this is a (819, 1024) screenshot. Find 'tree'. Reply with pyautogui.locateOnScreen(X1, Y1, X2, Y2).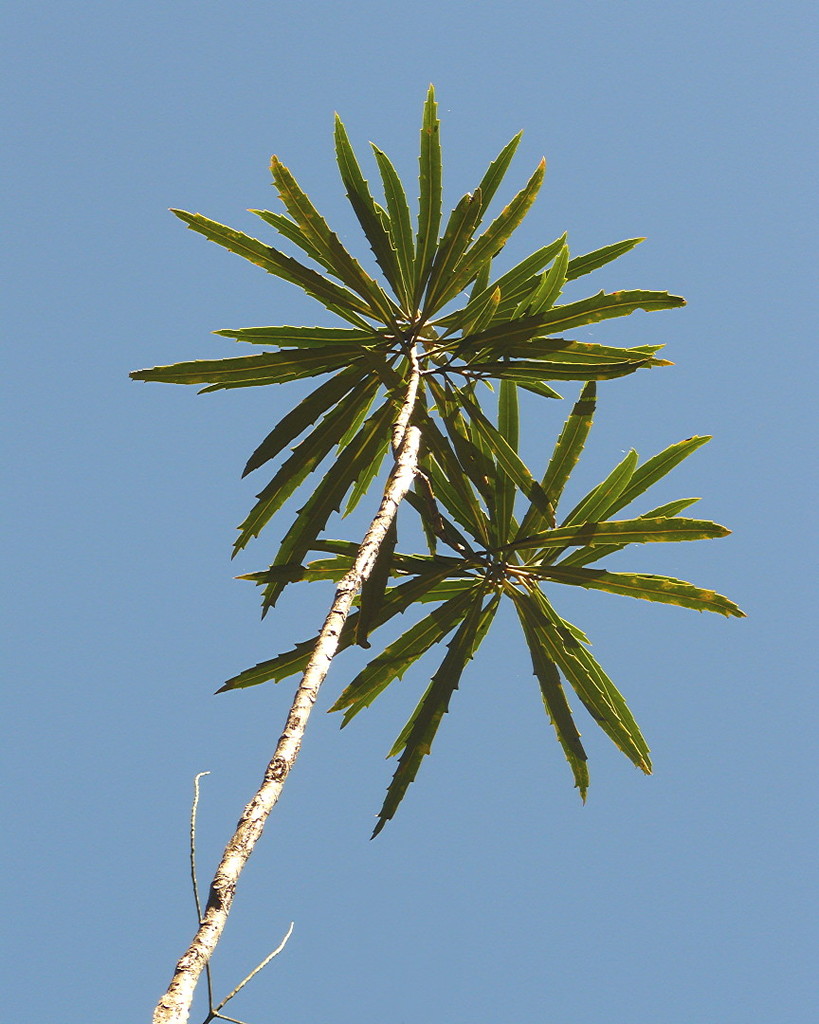
pyautogui.locateOnScreen(98, 8, 774, 997).
